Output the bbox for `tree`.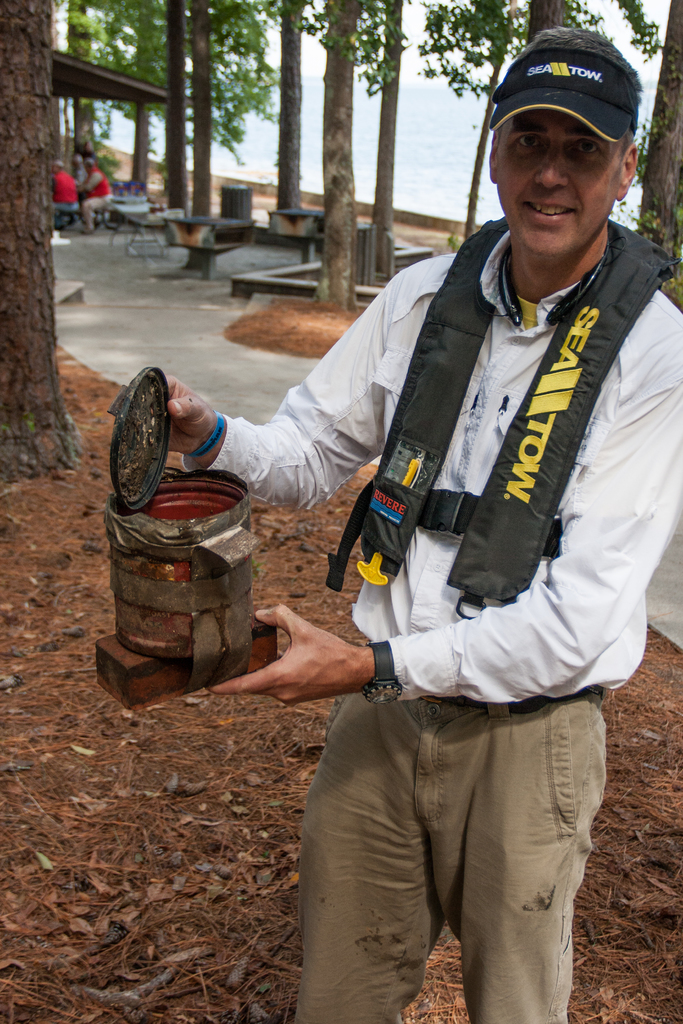
{"left": 629, "top": 0, "right": 681, "bottom": 312}.
